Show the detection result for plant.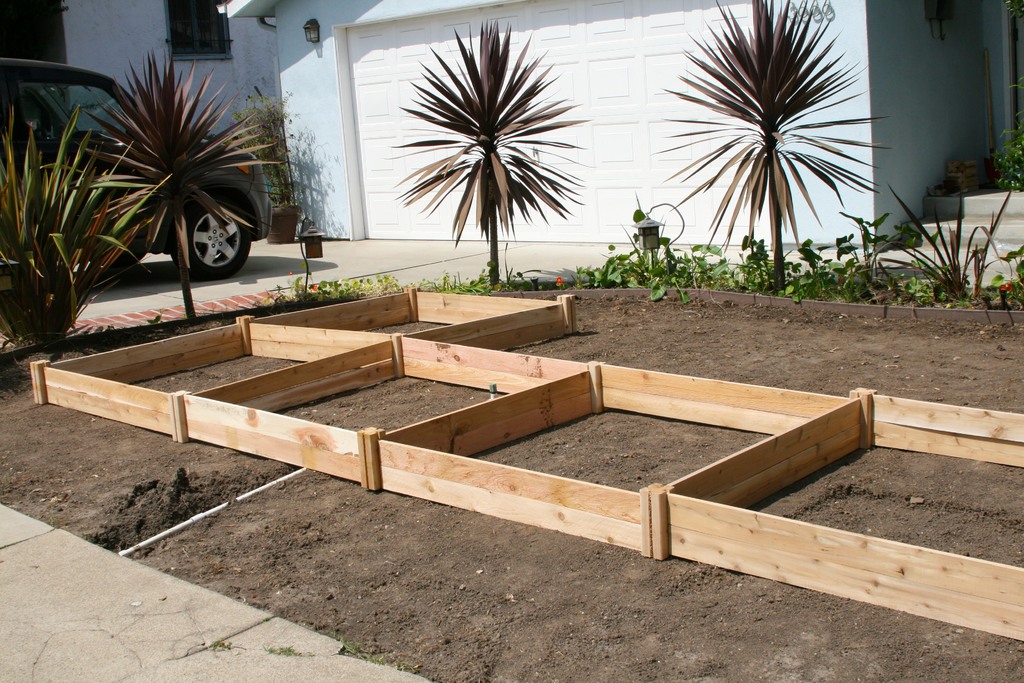
{"left": 263, "top": 265, "right": 378, "bottom": 310}.
